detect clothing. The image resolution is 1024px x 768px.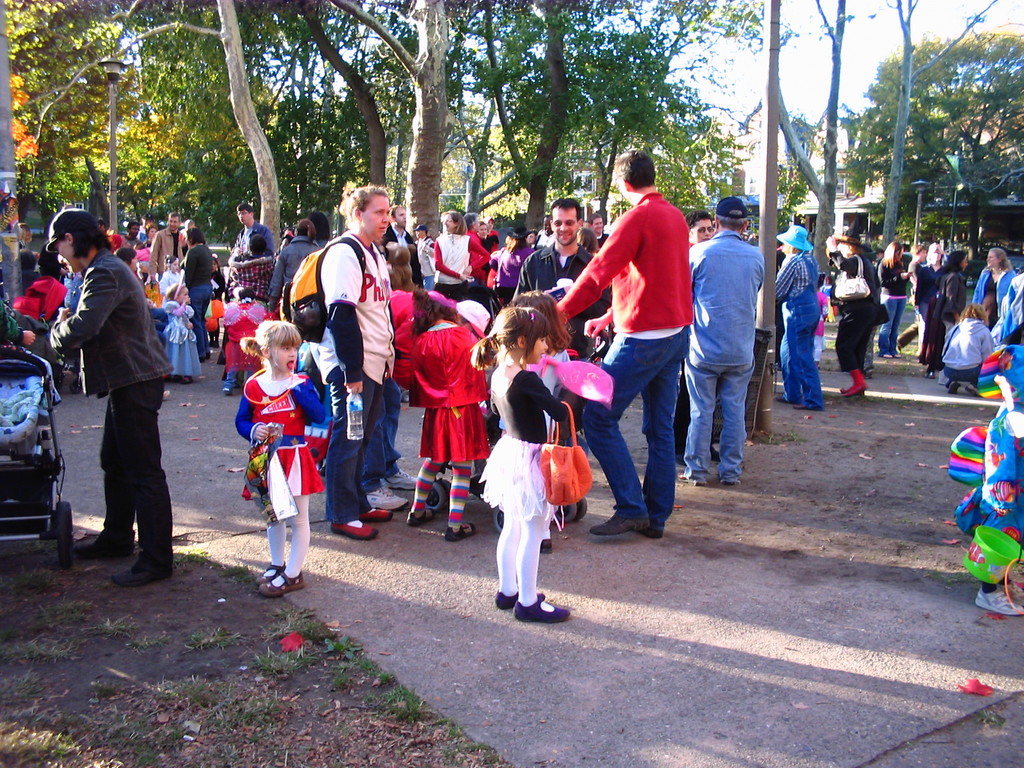
[x1=429, y1=230, x2=489, y2=312].
